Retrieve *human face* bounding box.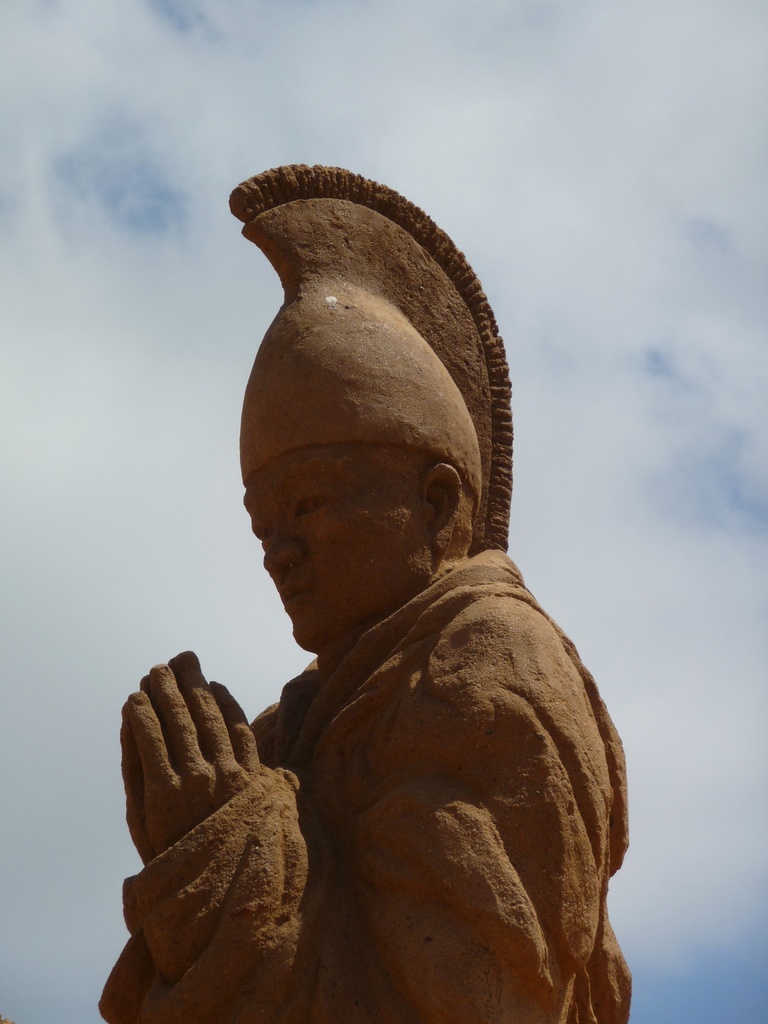
Bounding box: BBox(236, 455, 432, 652).
